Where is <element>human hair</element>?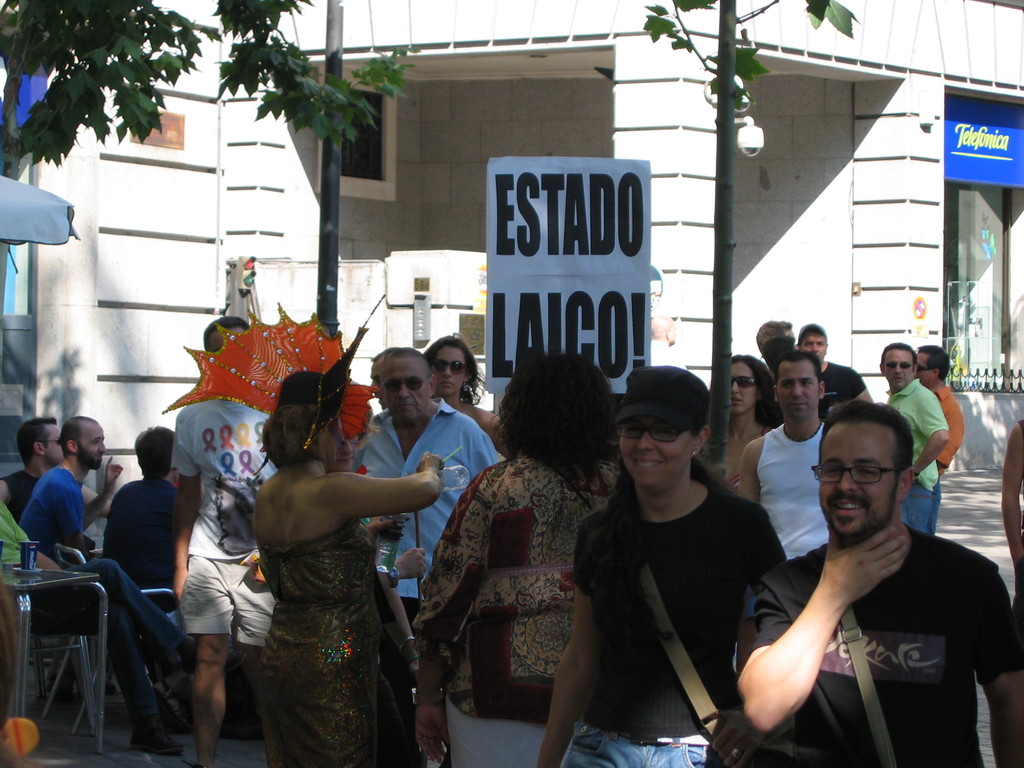
Rect(389, 346, 431, 368).
